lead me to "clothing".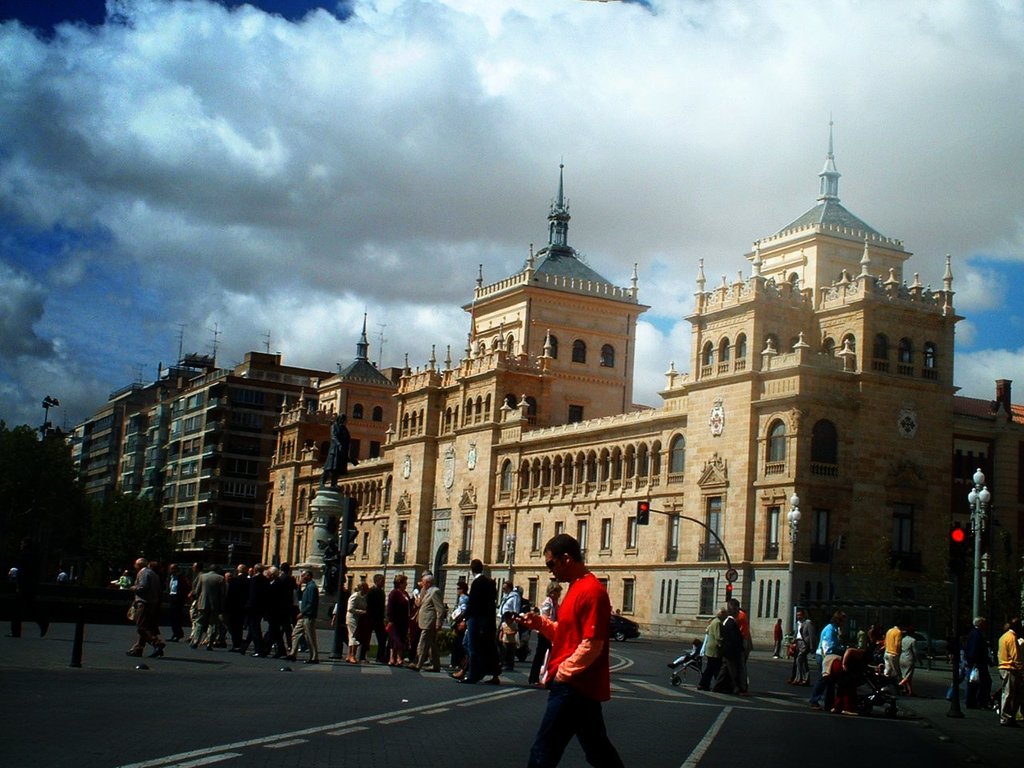
Lead to region(530, 571, 626, 767).
